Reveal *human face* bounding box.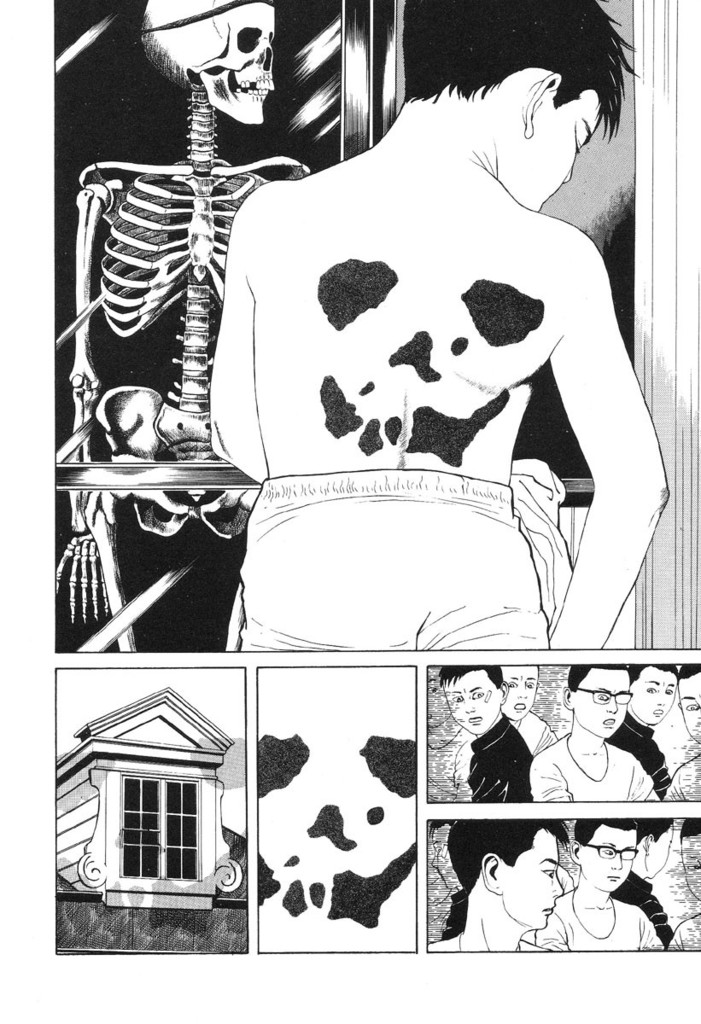
Revealed: left=630, top=666, right=676, bottom=724.
